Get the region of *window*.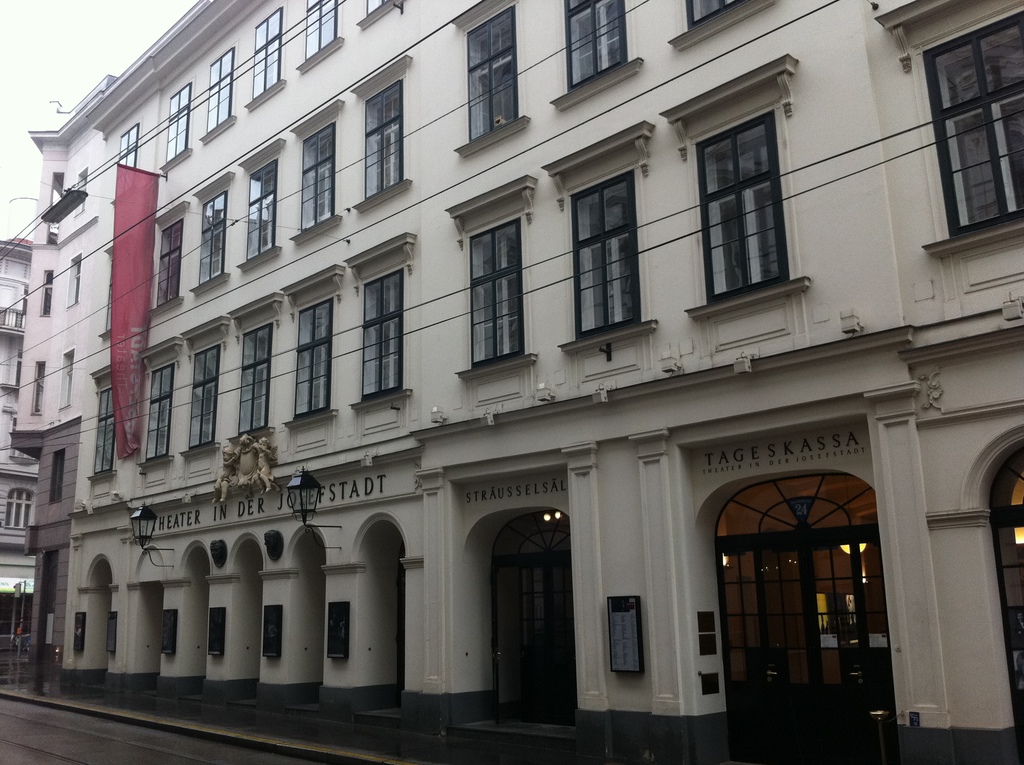
locate(161, 81, 191, 173).
